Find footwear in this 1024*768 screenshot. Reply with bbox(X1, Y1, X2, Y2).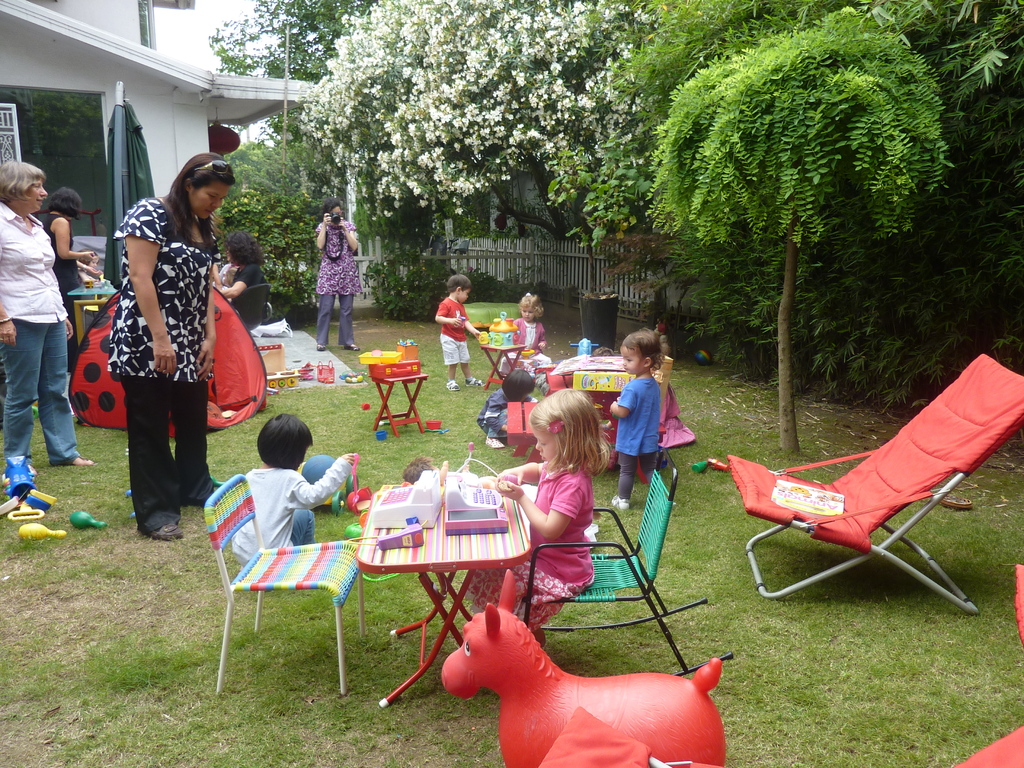
bbox(612, 496, 628, 505).
